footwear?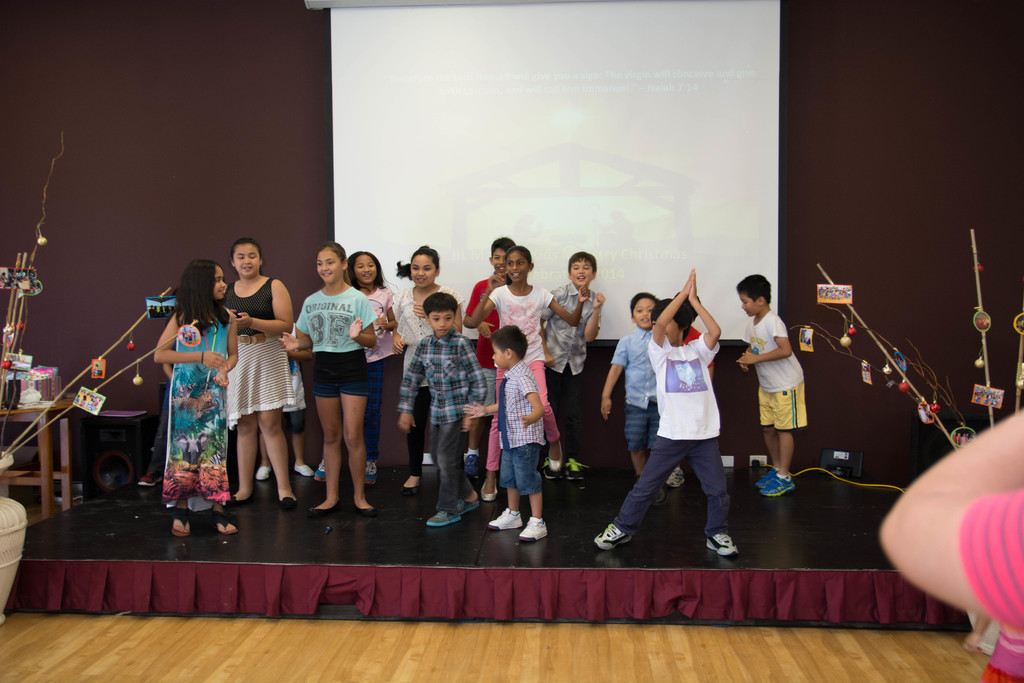
276,483,302,512
